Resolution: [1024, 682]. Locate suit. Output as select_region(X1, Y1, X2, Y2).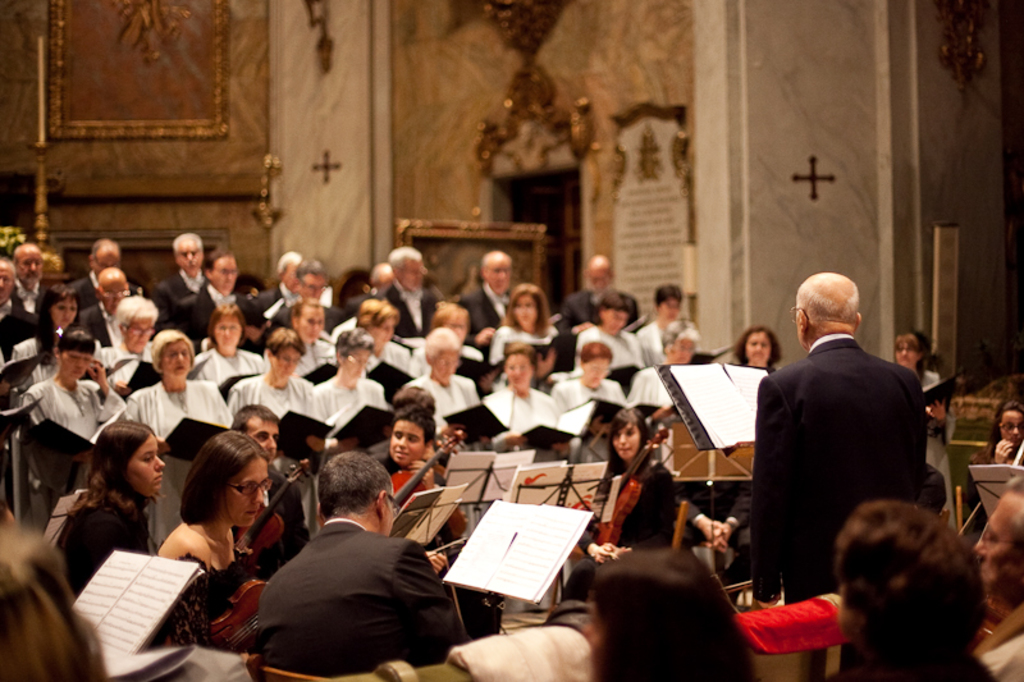
select_region(159, 273, 207, 306).
